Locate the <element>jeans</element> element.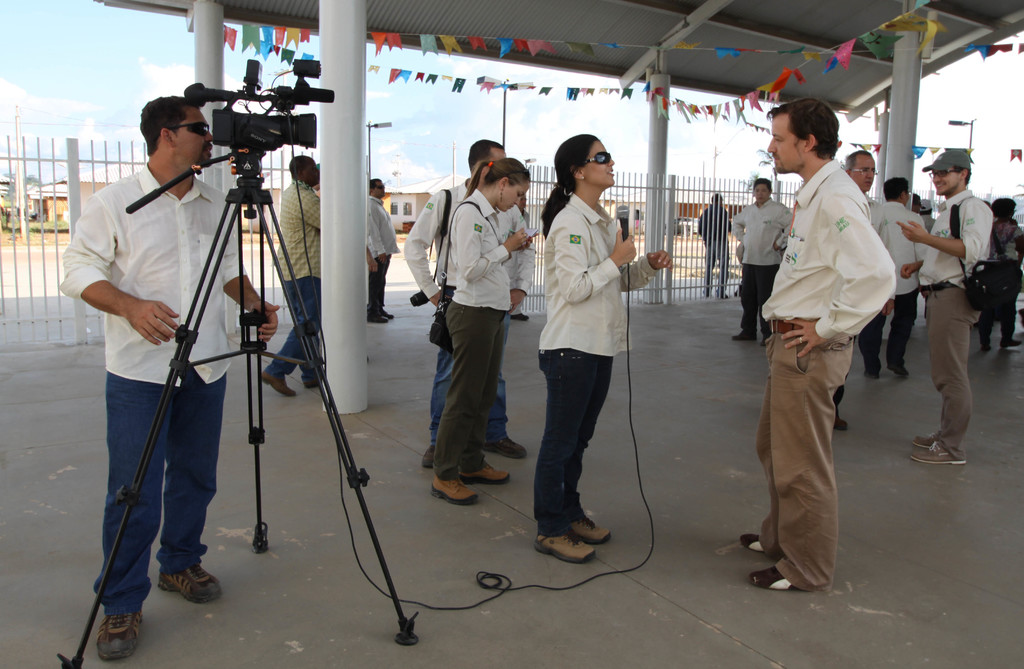
Element bbox: <region>255, 277, 326, 382</region>.
